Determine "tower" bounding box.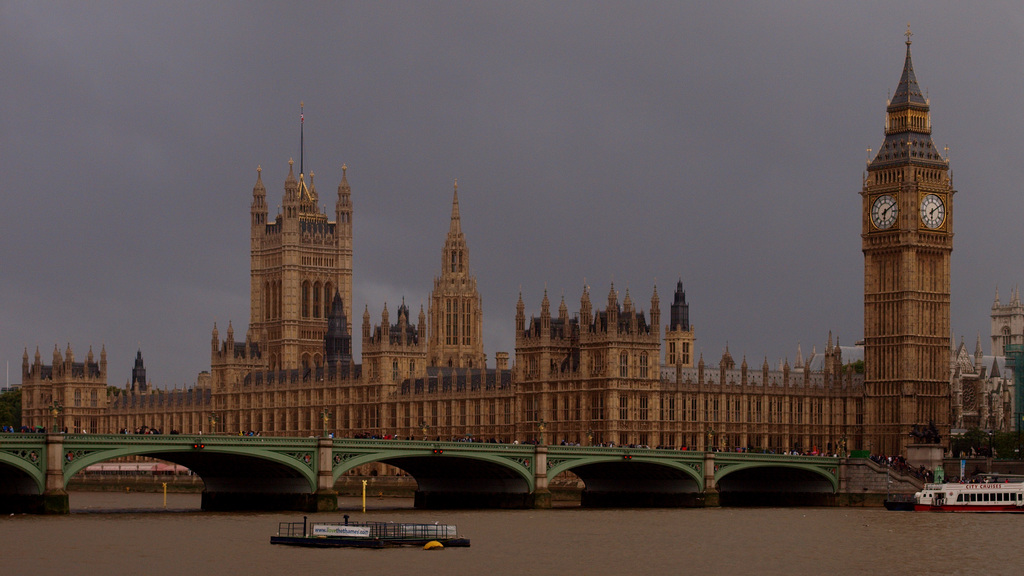
Determined: (518,263,674,384).
